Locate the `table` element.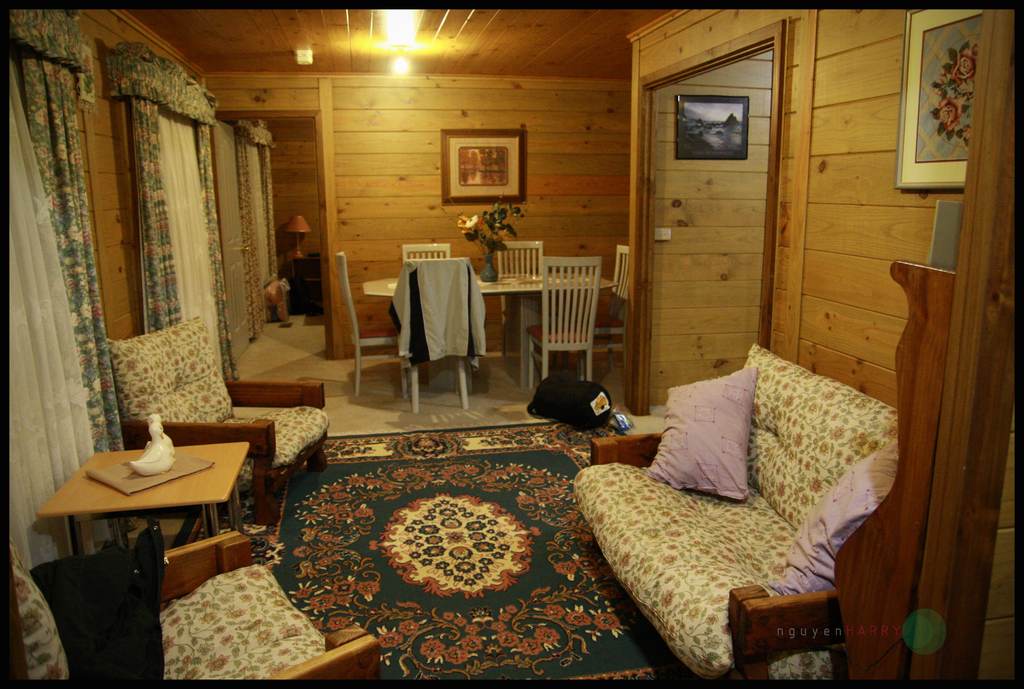
Element bbox: 360 265 614 390.
